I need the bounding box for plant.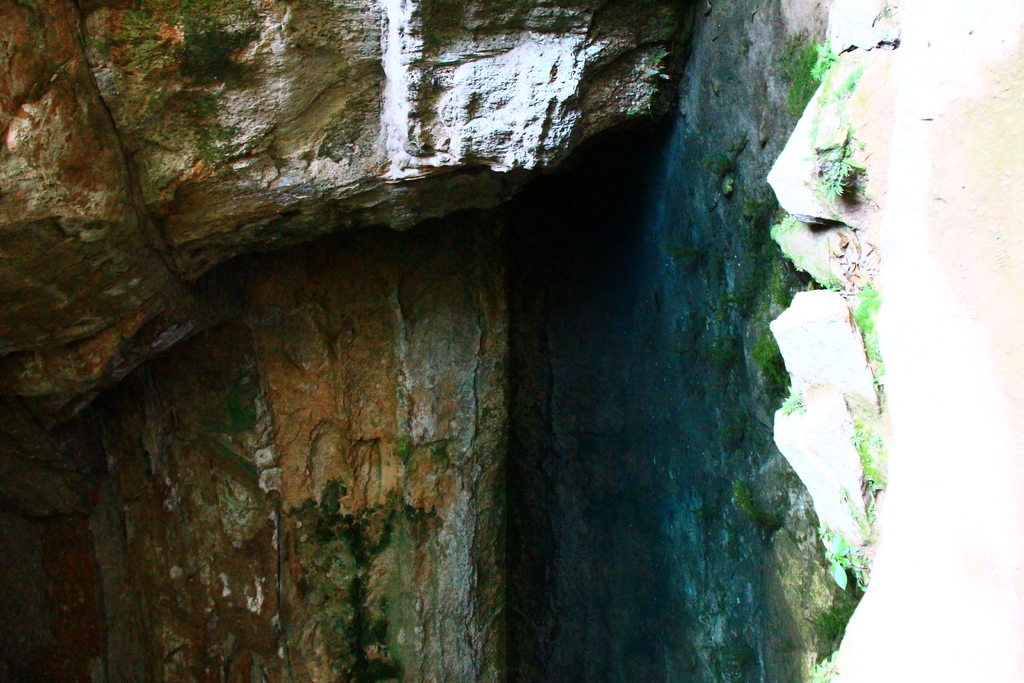
Here it is: (x1=225, y1=388, x2=255, y2=438).
